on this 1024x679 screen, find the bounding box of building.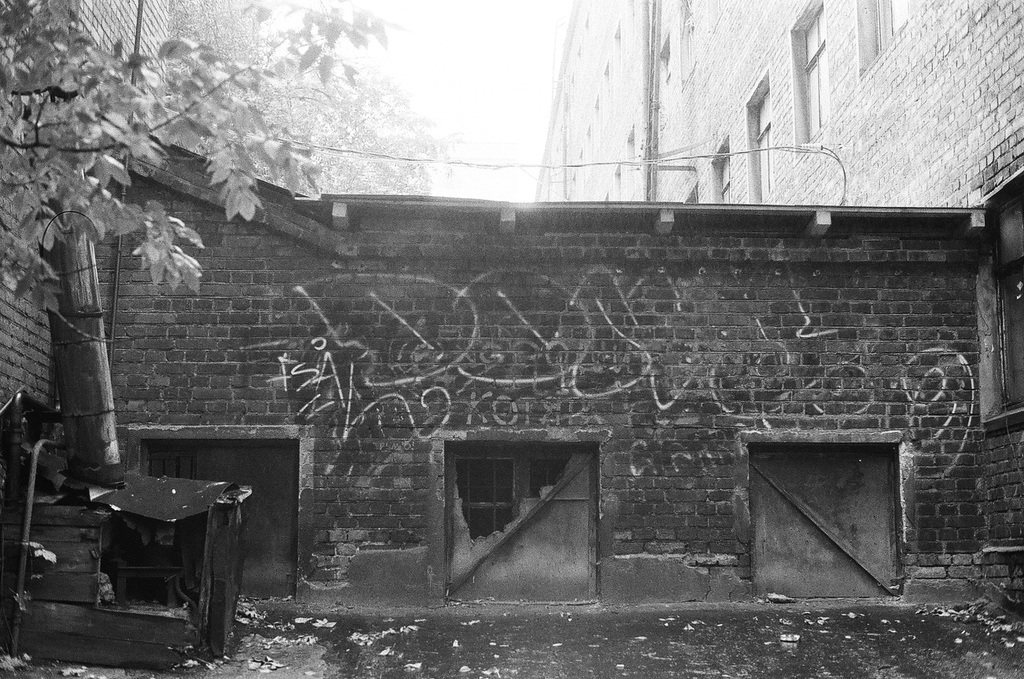
Bounding box: (left=528, top=0, right=1023, bottom=226).
